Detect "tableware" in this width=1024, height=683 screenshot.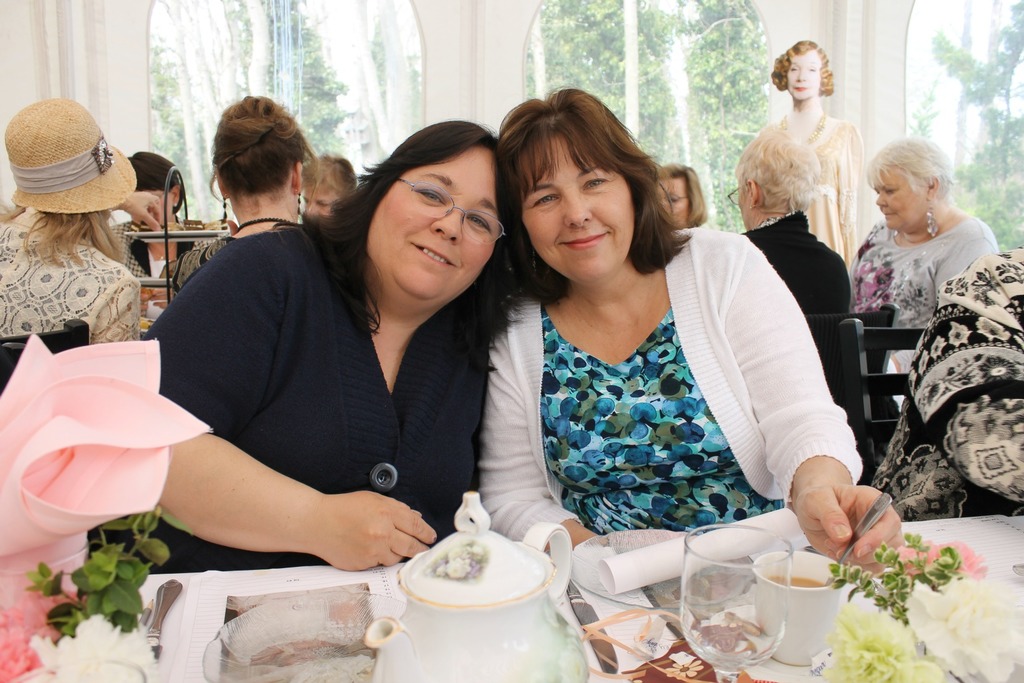
Detection: locate(568, 528, 757, 621).
